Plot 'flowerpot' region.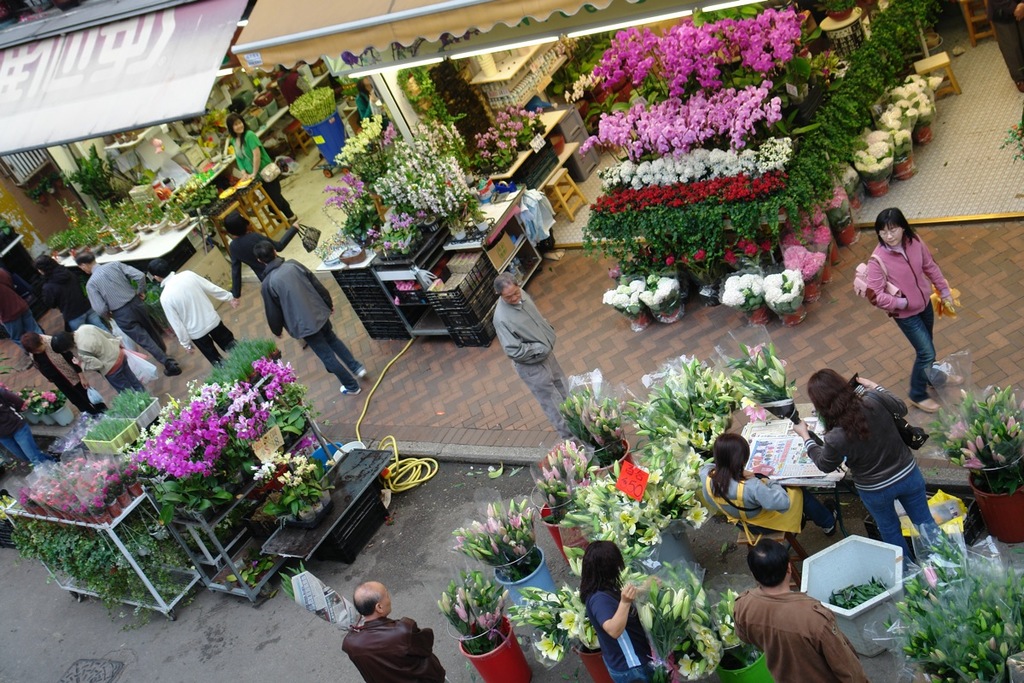
Plotted at (911, 123, 933, 146).
